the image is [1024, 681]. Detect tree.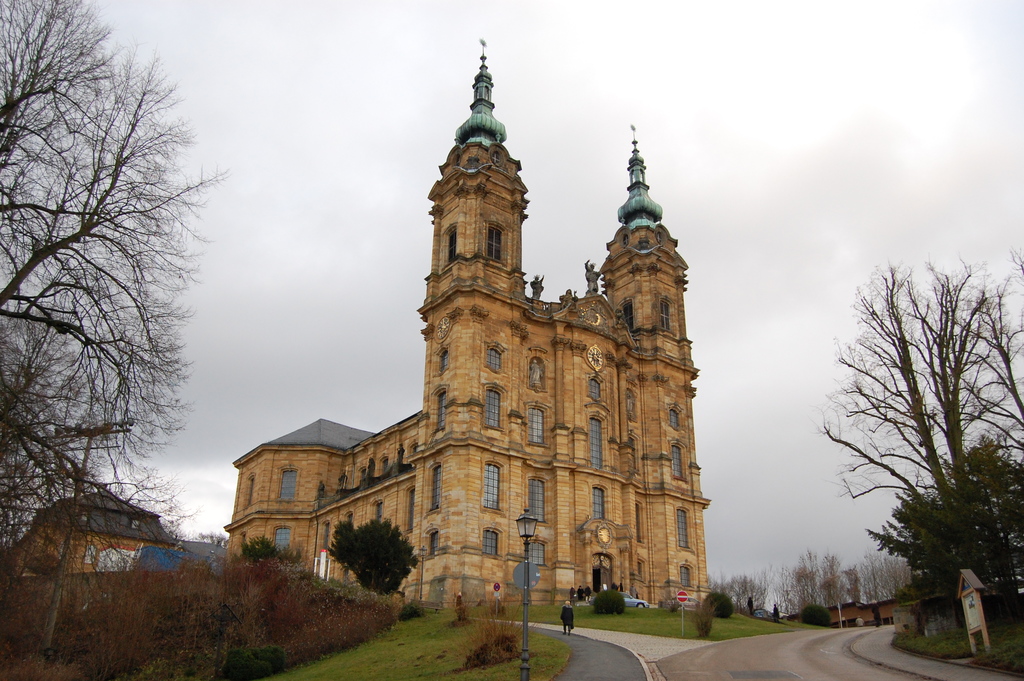
Detection: [left=707, top=557, right=776, bottom=618].
